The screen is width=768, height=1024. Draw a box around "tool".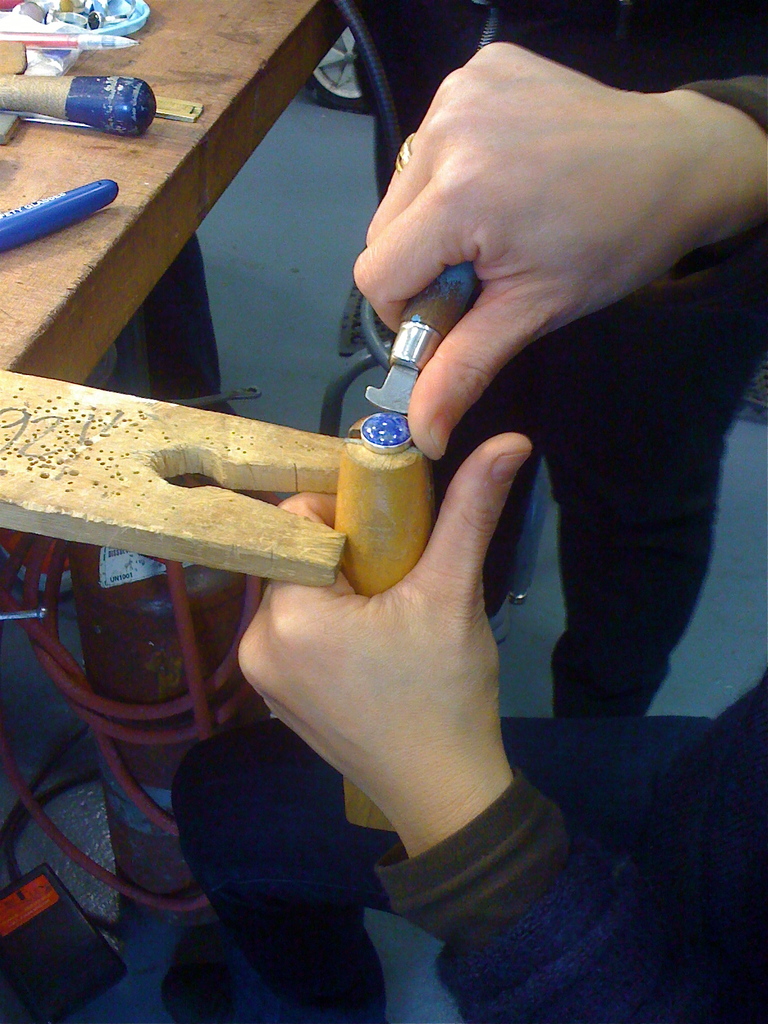
BBox(7, 0, 163, 71).
